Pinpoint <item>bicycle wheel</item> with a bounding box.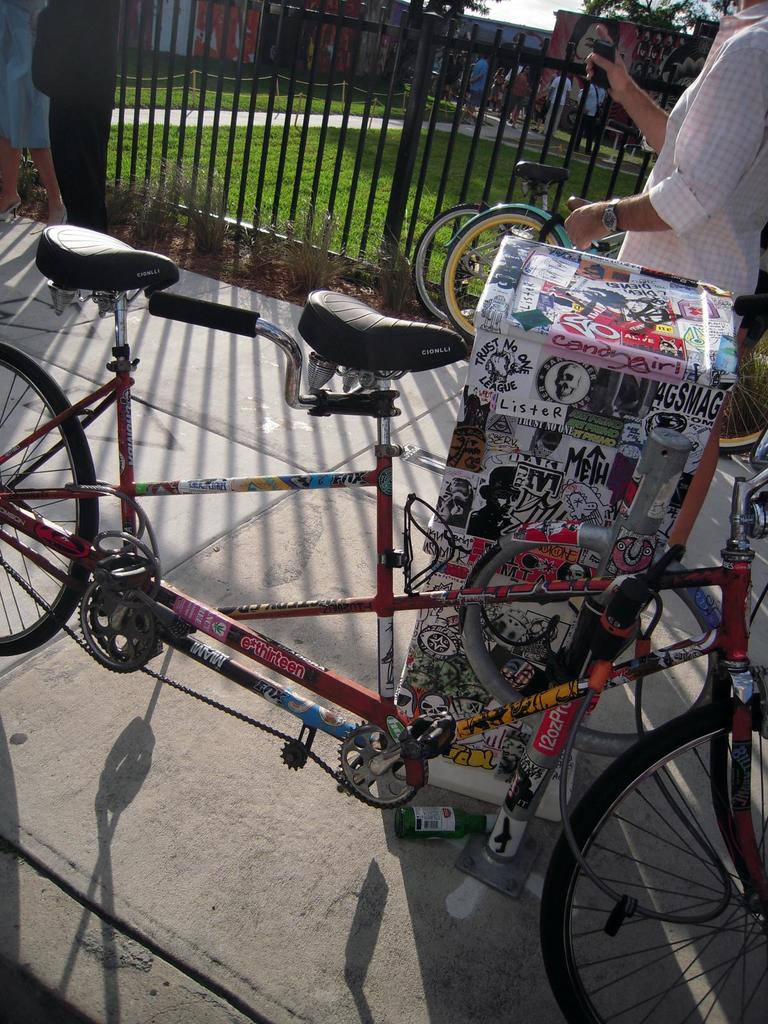
<region>443, 202, 569, 346</region>.
